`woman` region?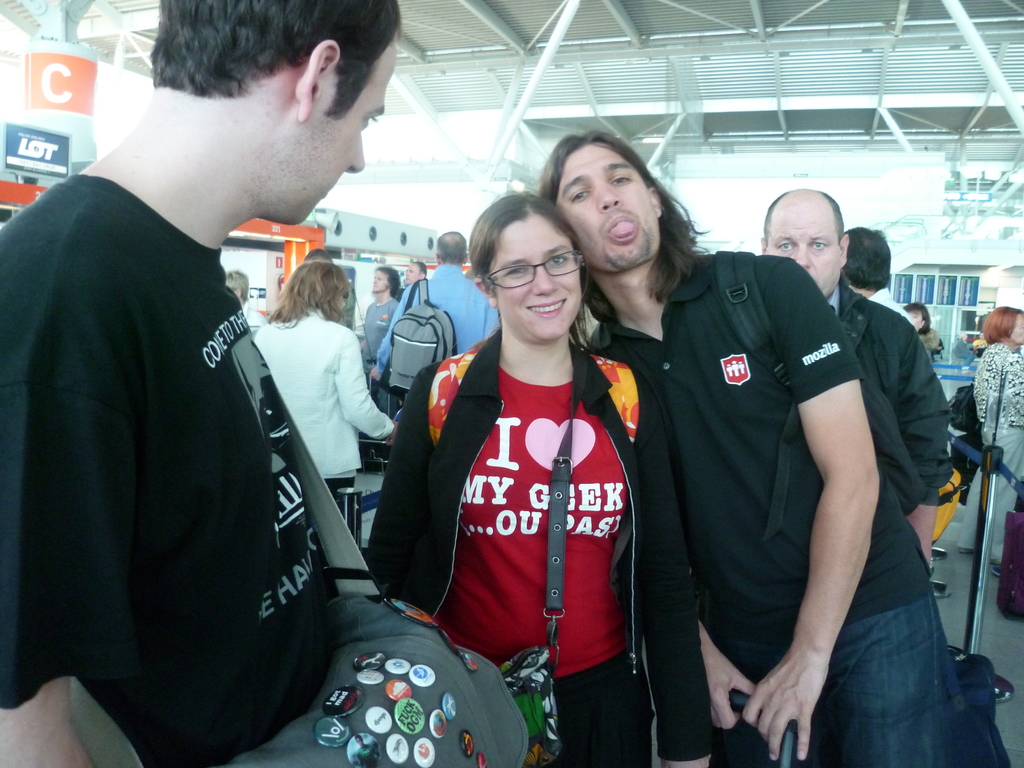
Rect(903, 299, 943, 364)
